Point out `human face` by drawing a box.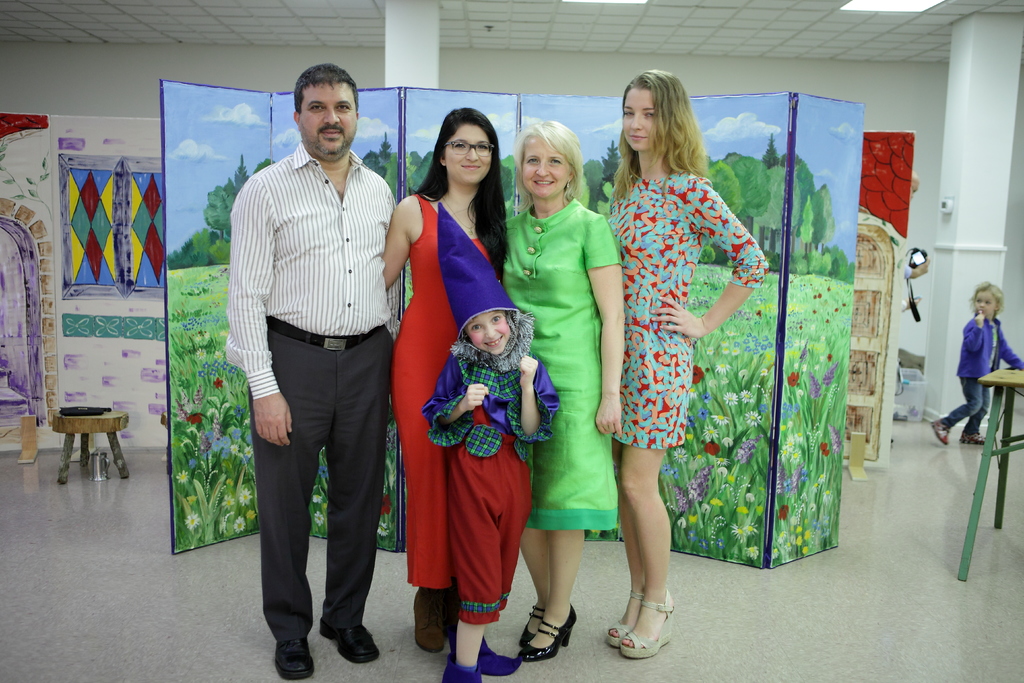
(left=977, top=290, right=995, bottom=319).
